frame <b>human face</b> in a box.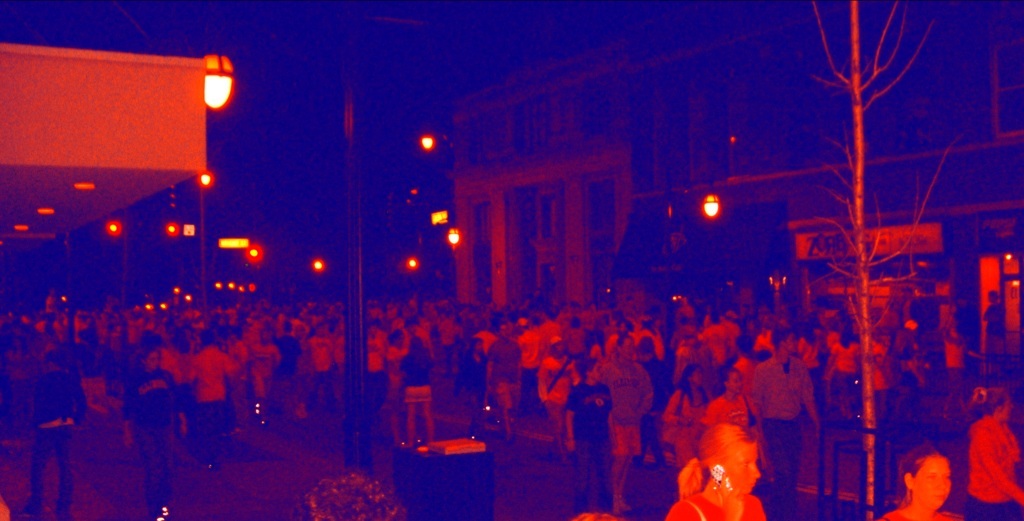
locate(912, 457, 952, 503).
